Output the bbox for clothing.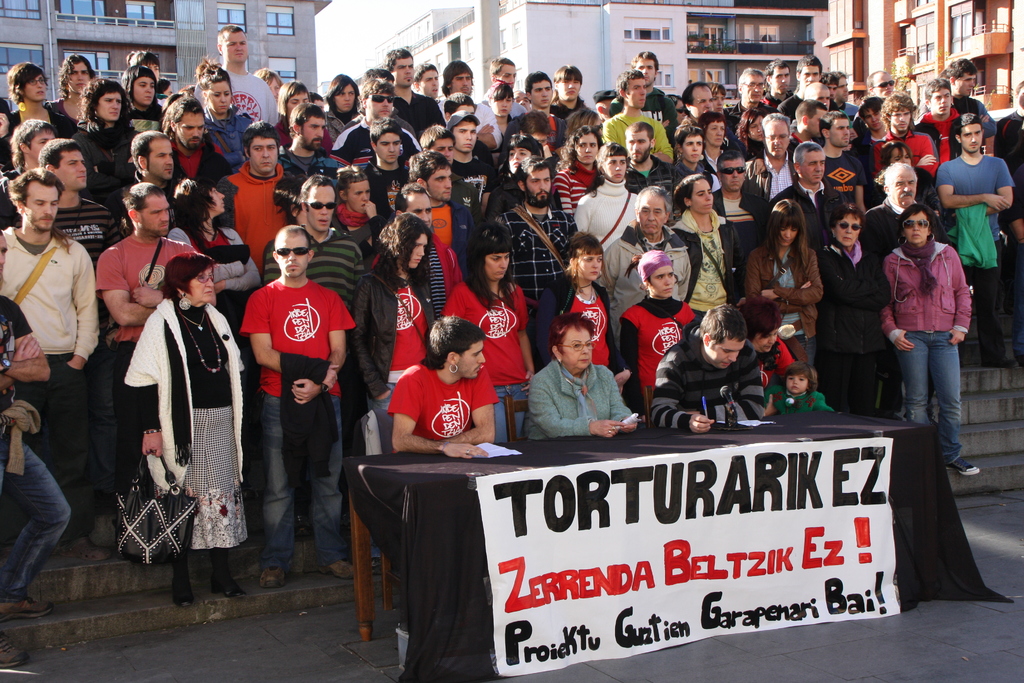
(left=488, top=190, right=567, bottom=314).
